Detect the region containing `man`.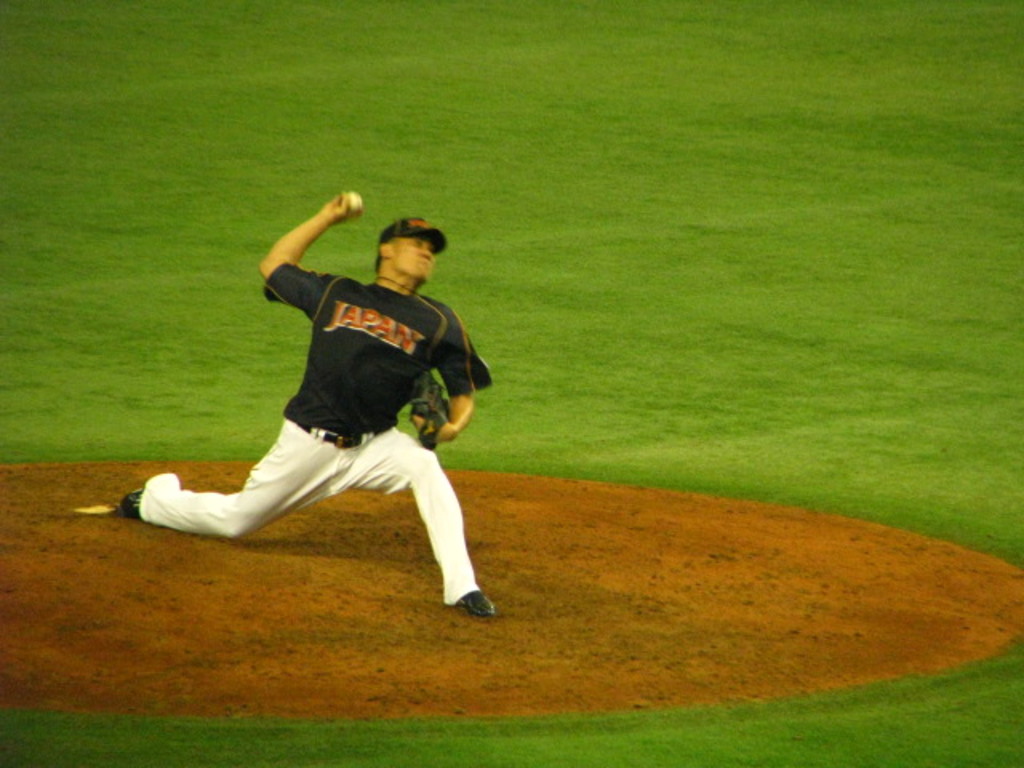
crop(146, 163, 475, 627).
